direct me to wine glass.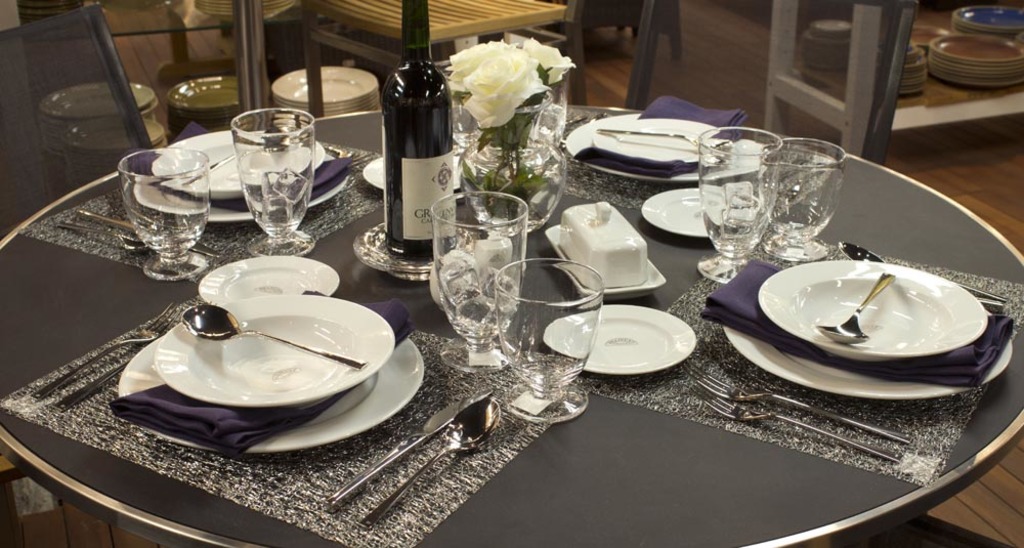
Direction: select_region(114, 152, 210, 280).
